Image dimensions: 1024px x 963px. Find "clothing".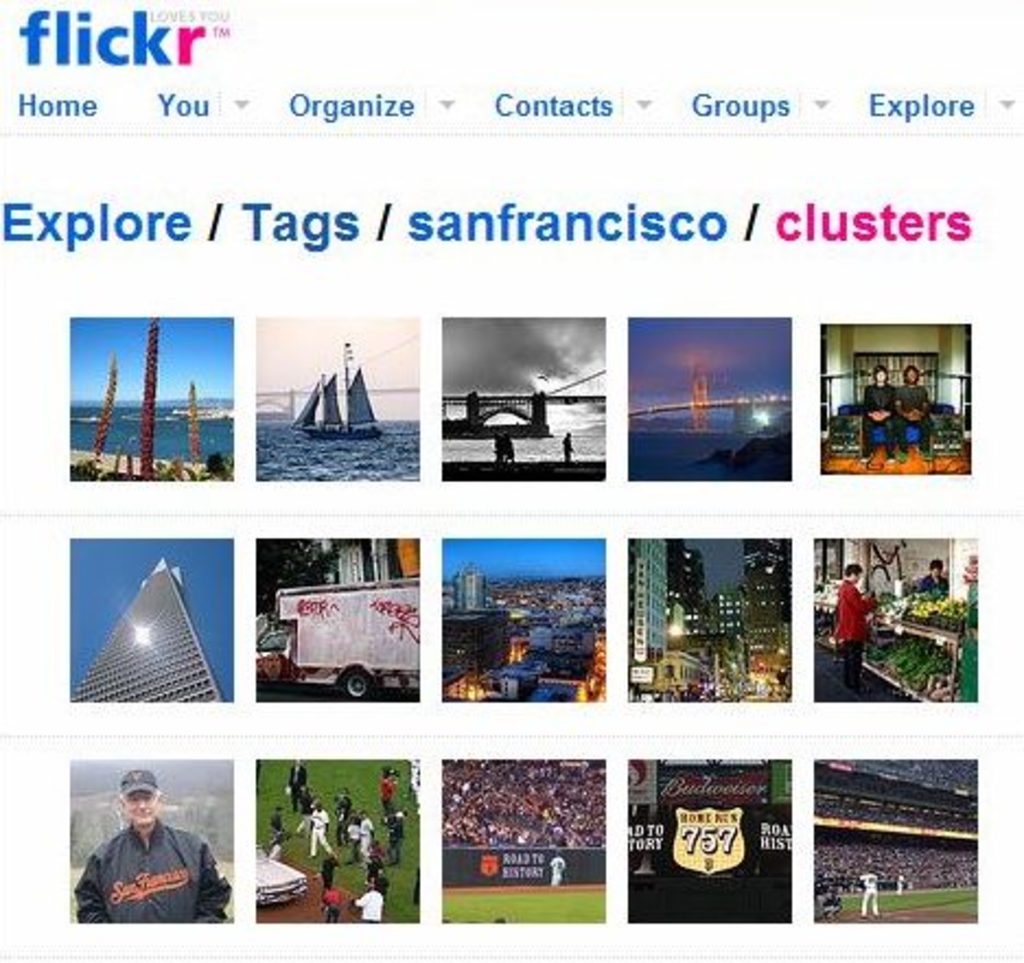
{"x1": 70, "y1": 814, "x2": 214, "y2": 935}.
